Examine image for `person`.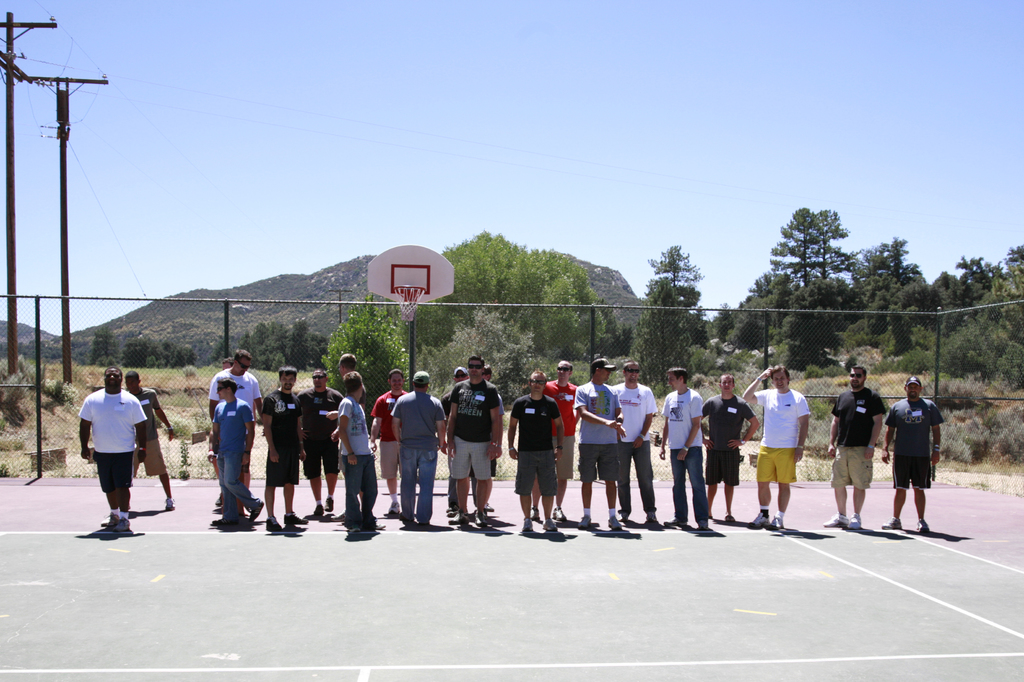
Examination result: (x1=884, y1=374, x2=947, y2=532).
